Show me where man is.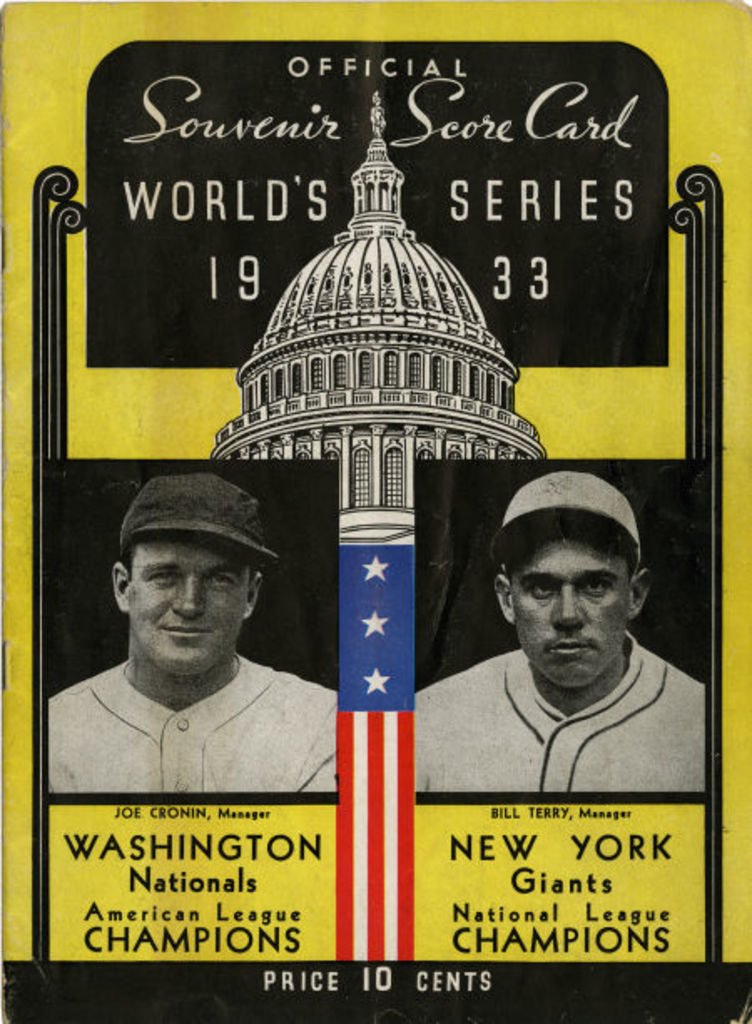
man is at <bbox>414, 466, 712, 797</bbox>.
